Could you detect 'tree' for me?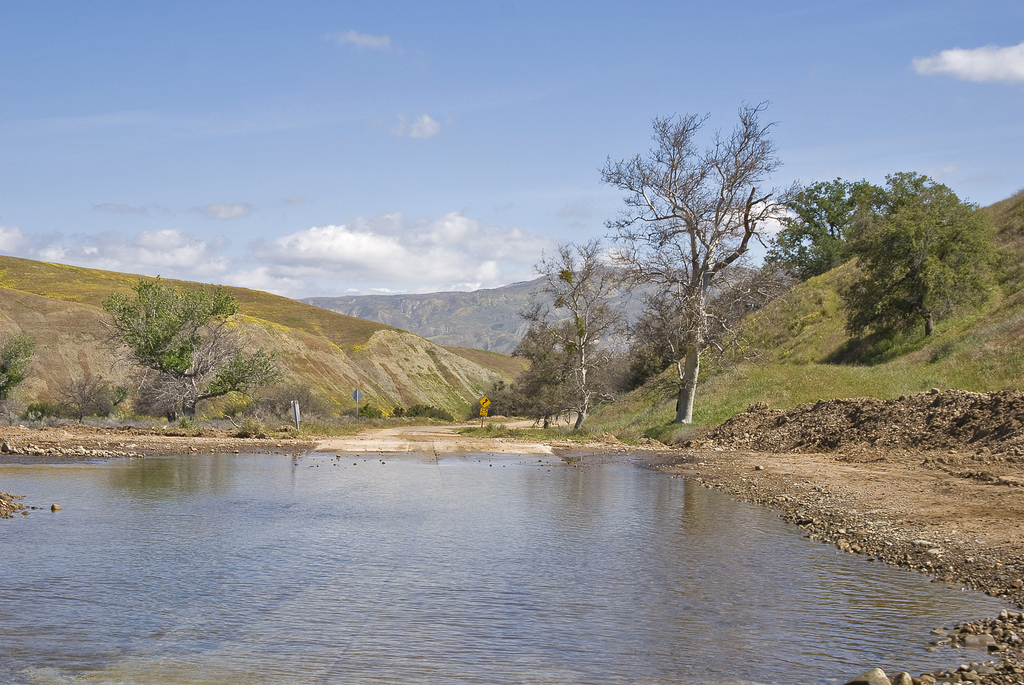
Detection result: left=850, top=164, right=1006, bottom=351.
